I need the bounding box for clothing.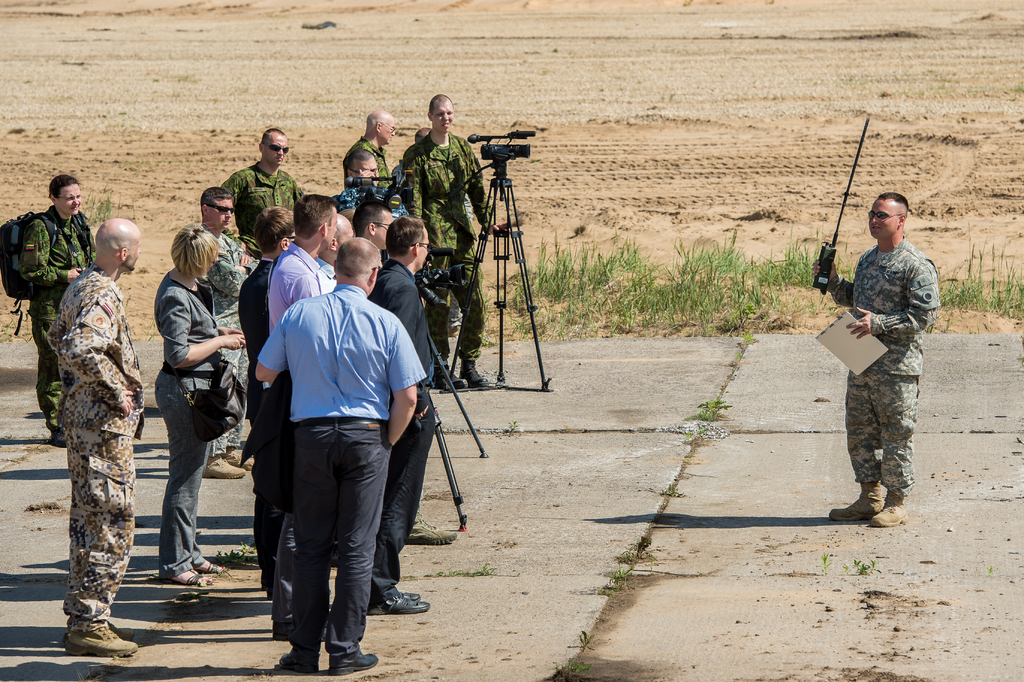
Here it is: crop(159, 404, 199, 578).
